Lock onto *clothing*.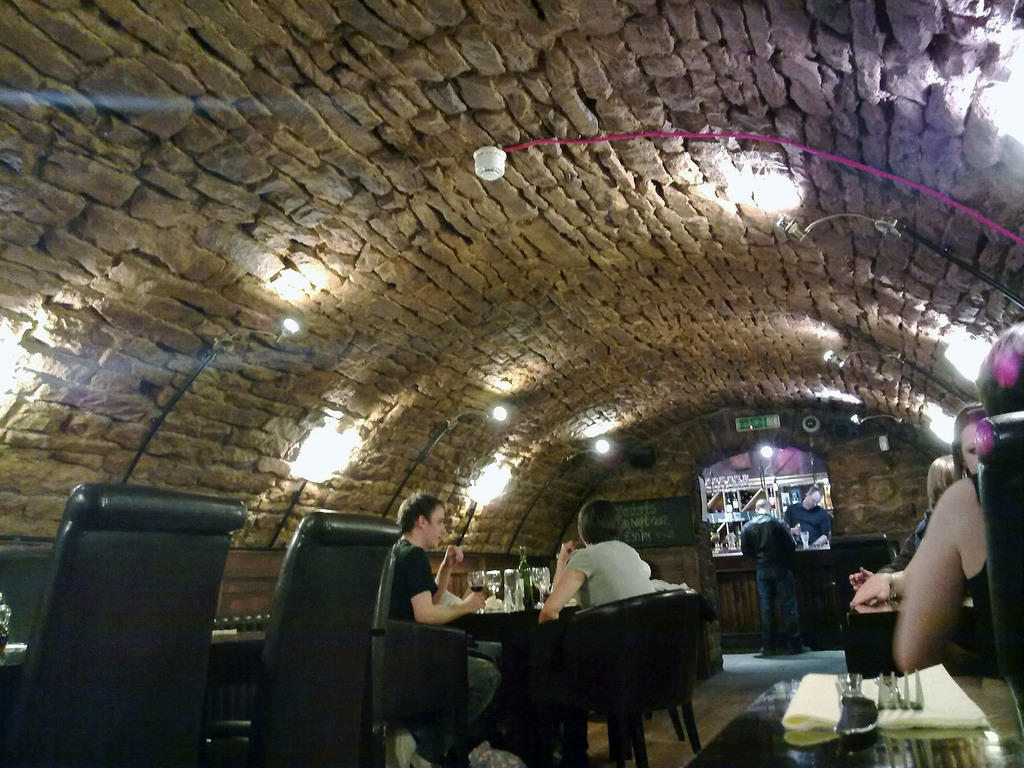
Locked: bbox(967, 473, 999, 663).
